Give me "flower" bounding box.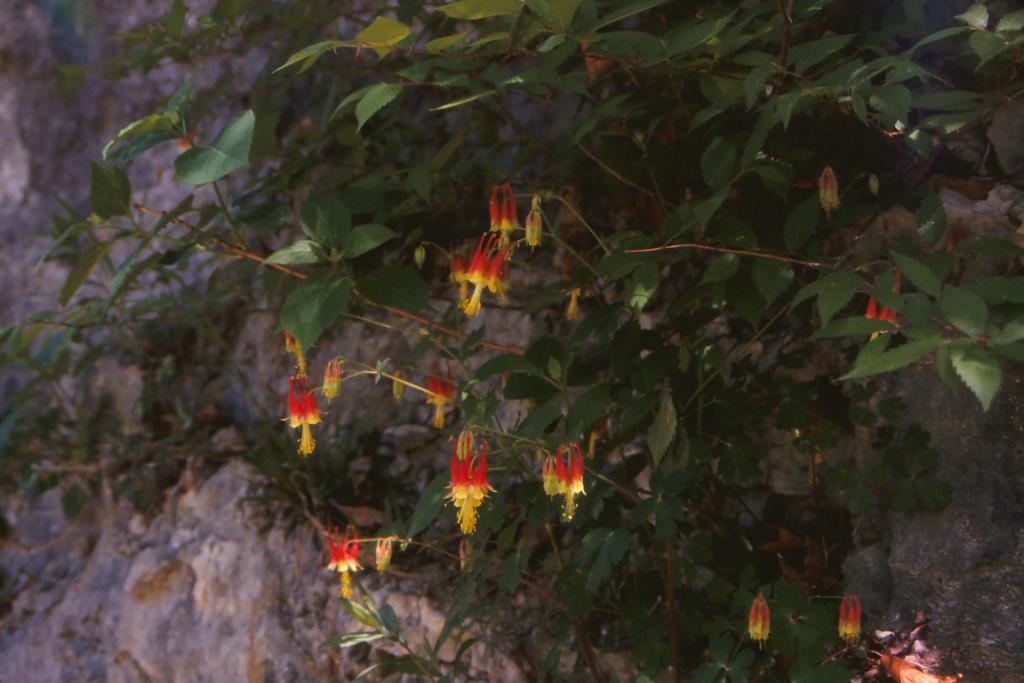
BBox(528, 211, 549, 249).
